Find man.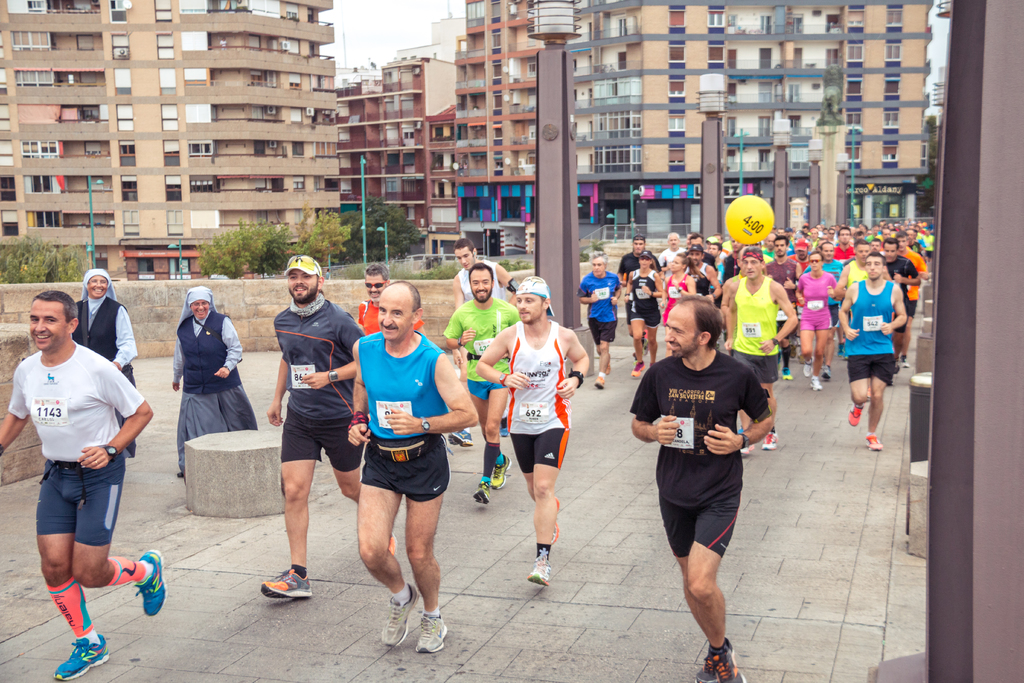
Rect(0, 288, 175, 673).
